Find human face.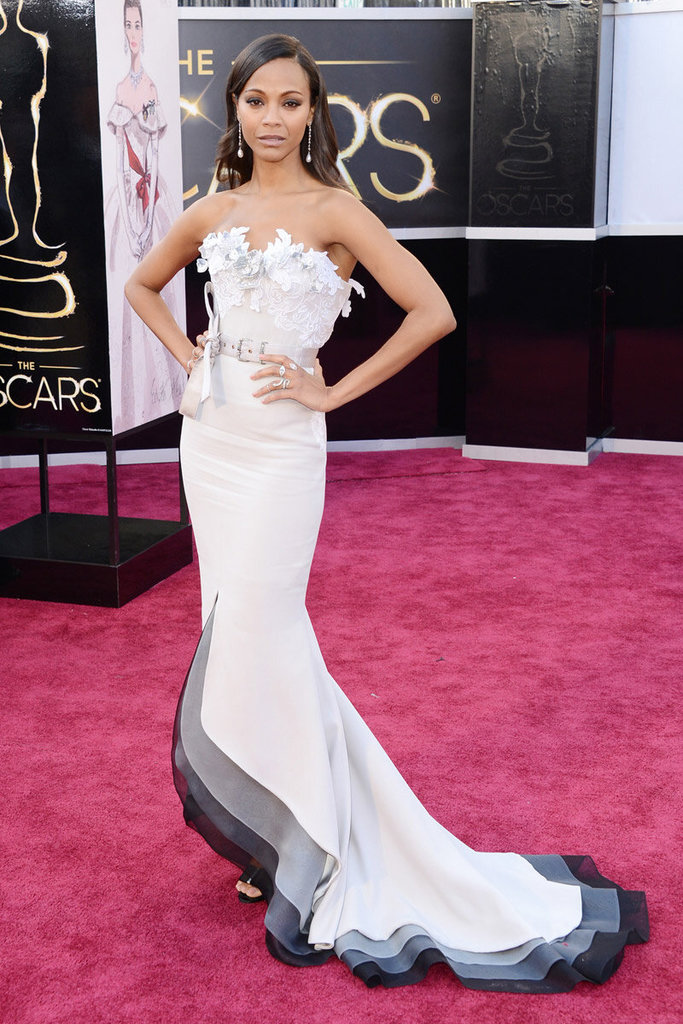
rect(238, 66, 312, 158).
